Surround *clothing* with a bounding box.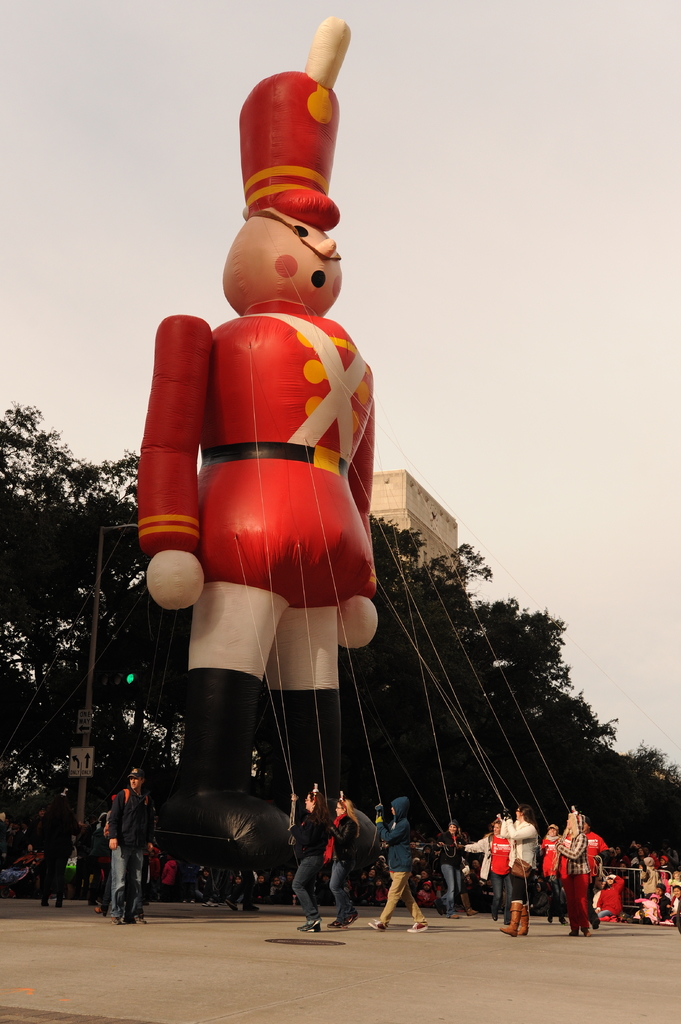
(94, 792, 159, 932).
